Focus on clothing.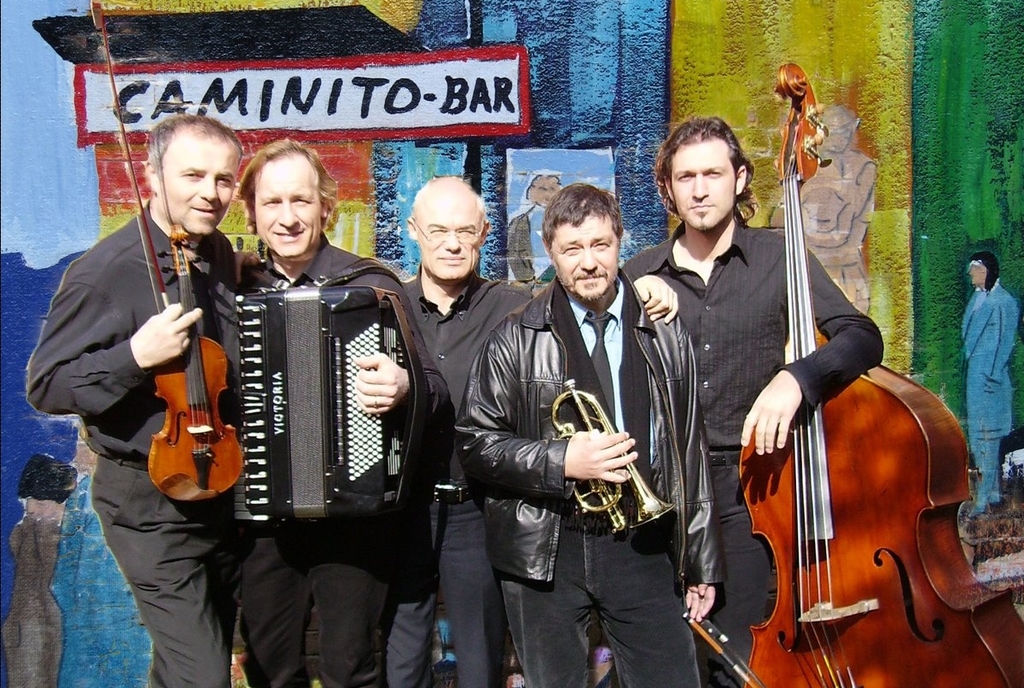
Focused at [left=403, top=270, right=554, bottom=685].
